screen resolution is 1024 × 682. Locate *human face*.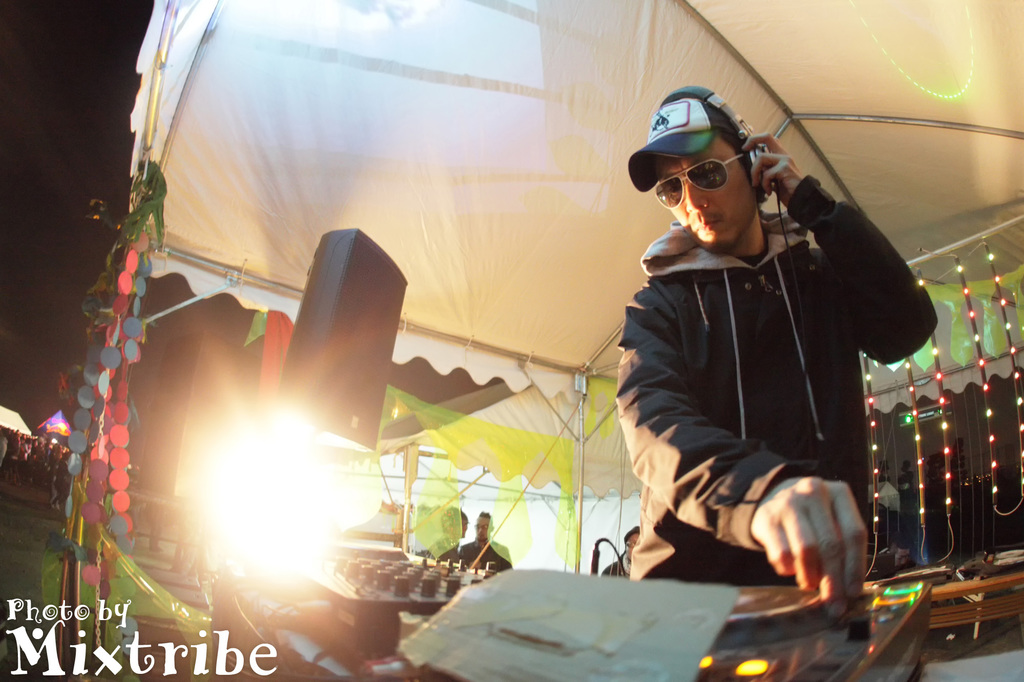
box=[474, 511, 490, 541].
